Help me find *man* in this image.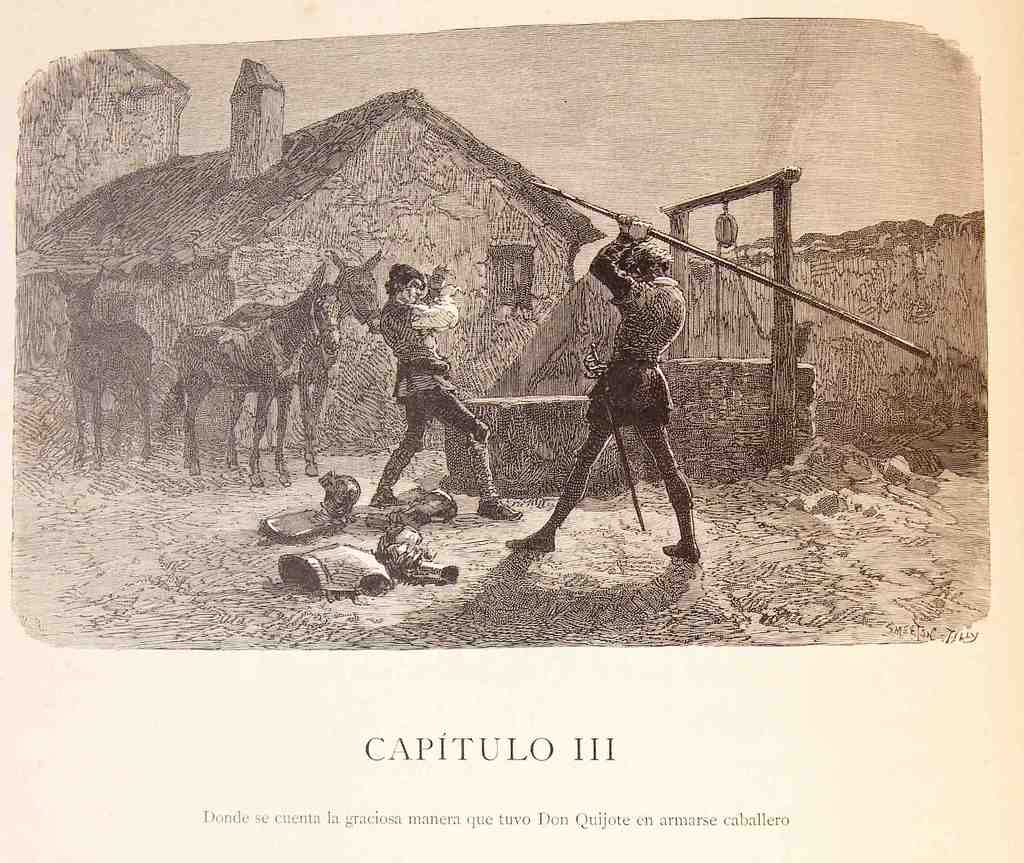
Found it: [527, 184, 744, 581].
